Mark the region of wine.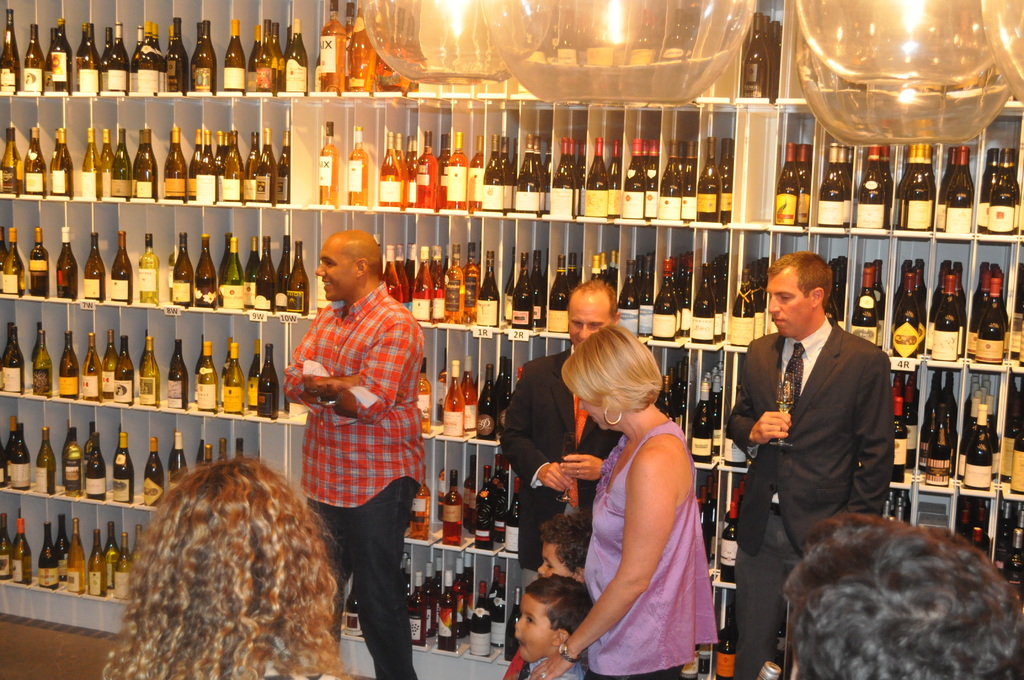
Region: <bbox>110, 128, 130, 200</bbox>.
